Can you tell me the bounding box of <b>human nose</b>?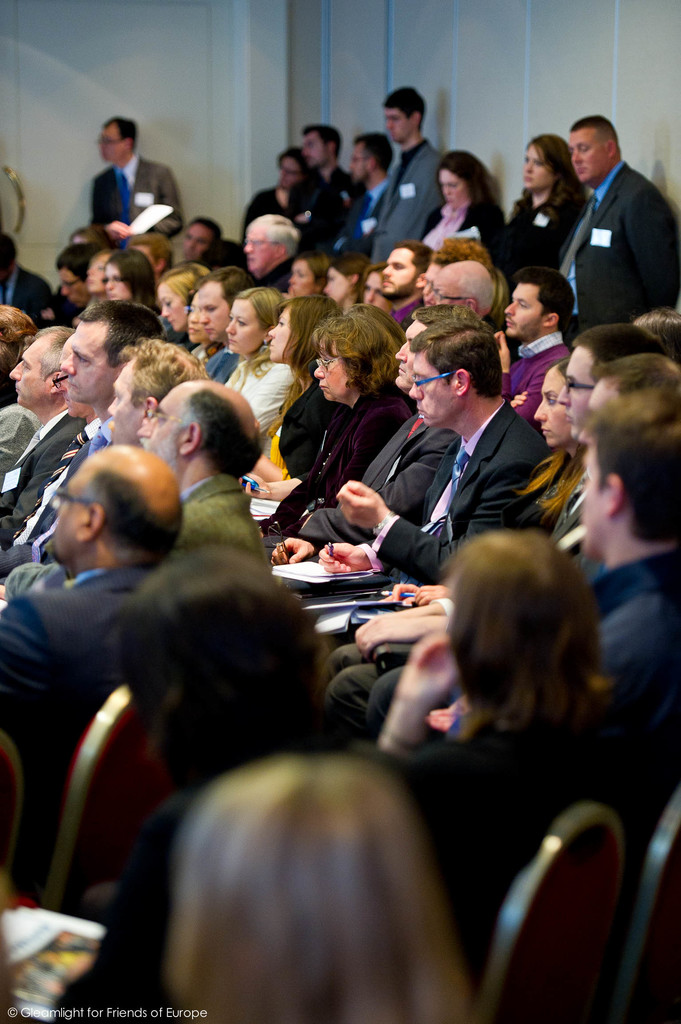
(x1=394, y1=342, x2=408, y2=363).
